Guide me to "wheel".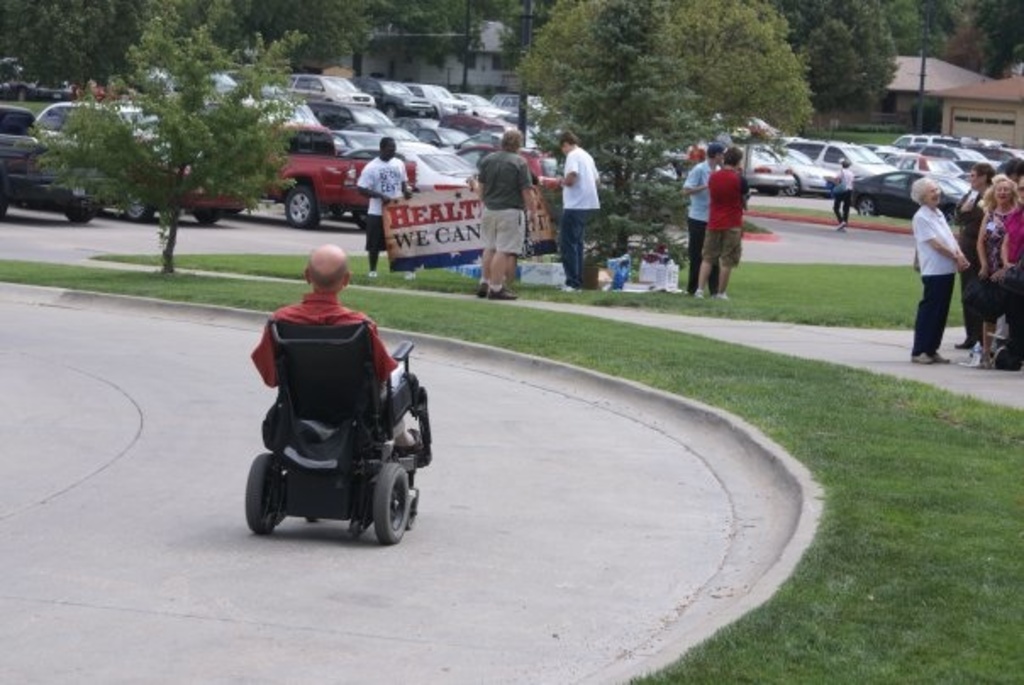
Guidance: [x1=941, y1=202, x2=961, y2=226].
